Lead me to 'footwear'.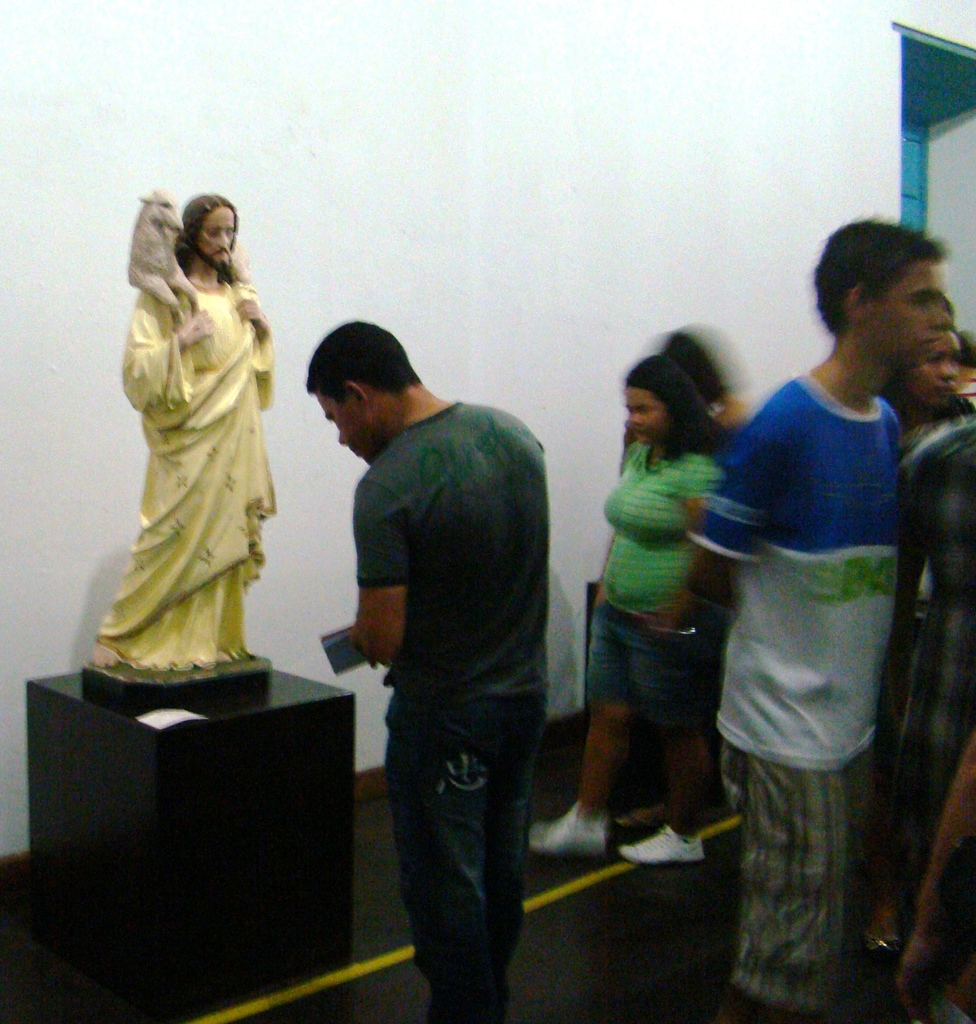
Lead to (861, 920, 898, 961).
